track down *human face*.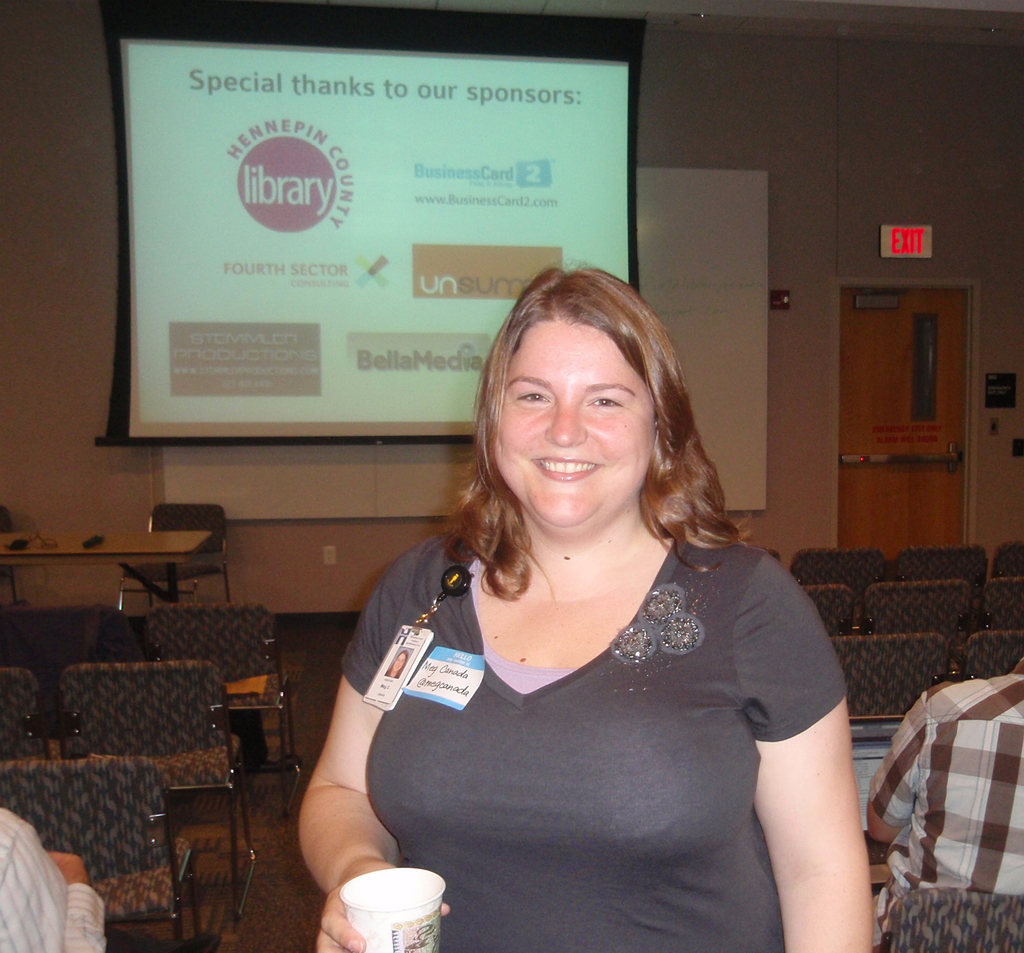
Tracked to 492/313/655/522.
